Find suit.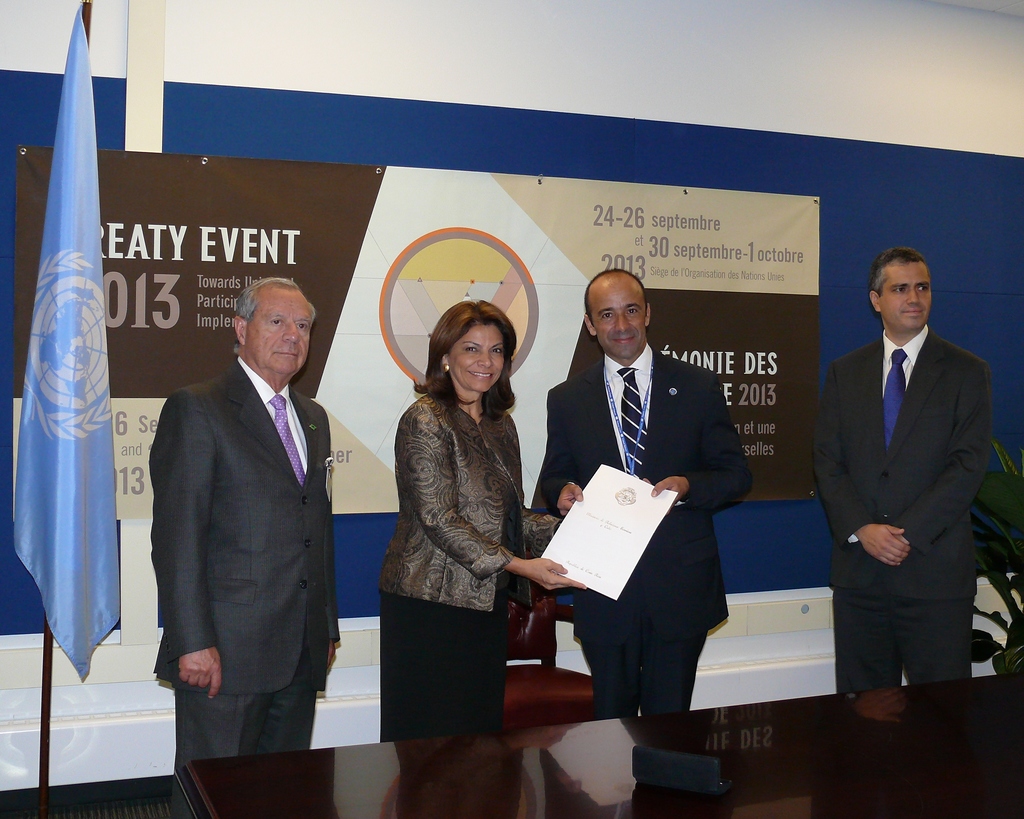
x1=531 y1=352 x2=749 y2=719.
